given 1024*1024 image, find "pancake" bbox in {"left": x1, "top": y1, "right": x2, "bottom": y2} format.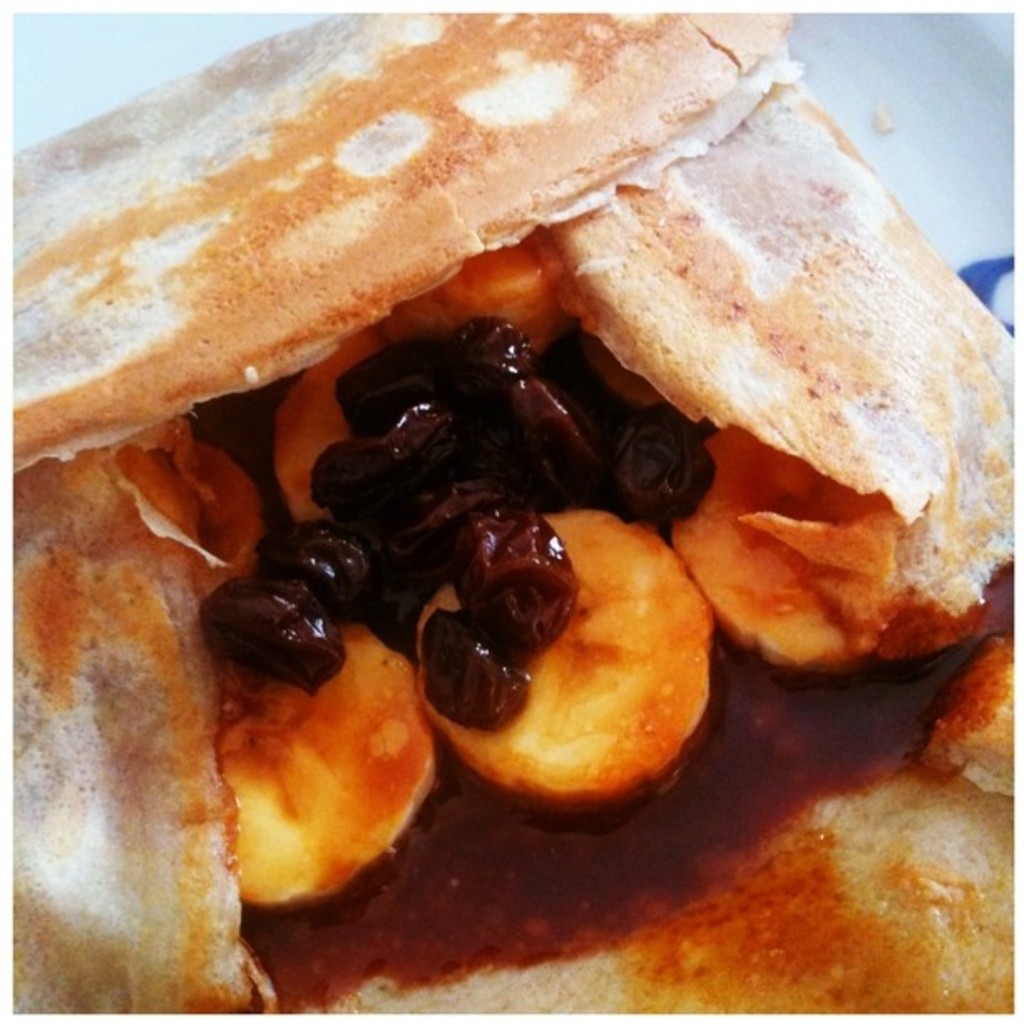
{"left": 10, "top": 13, "right": 803, "bottom": 472}.
